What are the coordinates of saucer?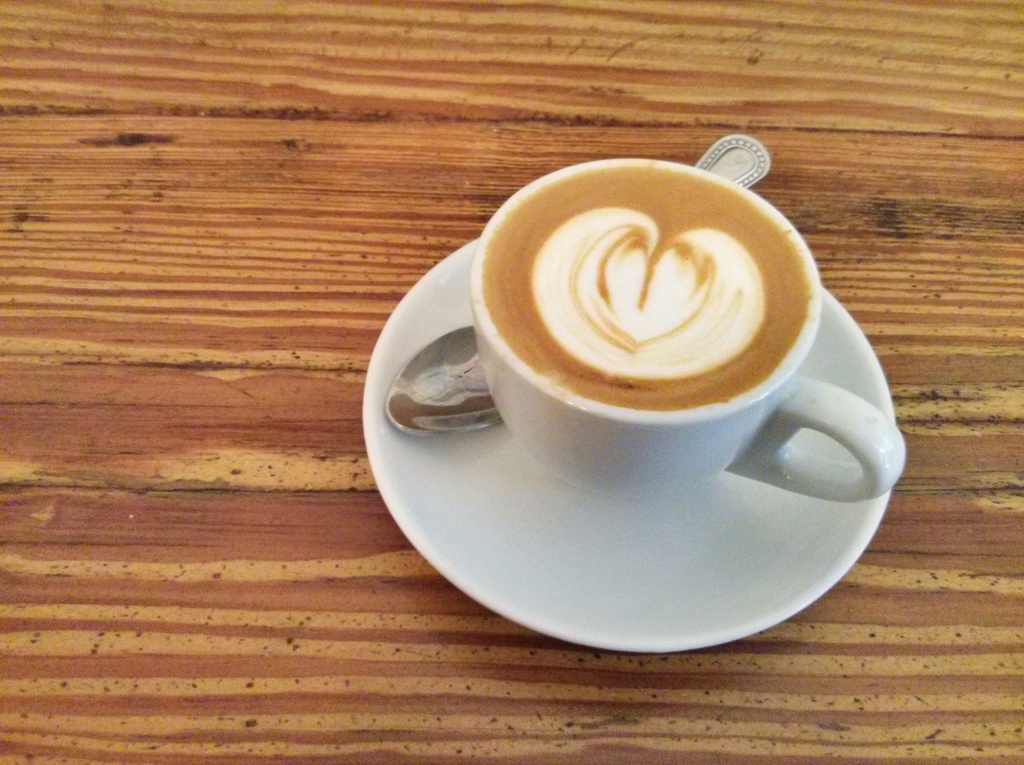
360,225,903,655.
